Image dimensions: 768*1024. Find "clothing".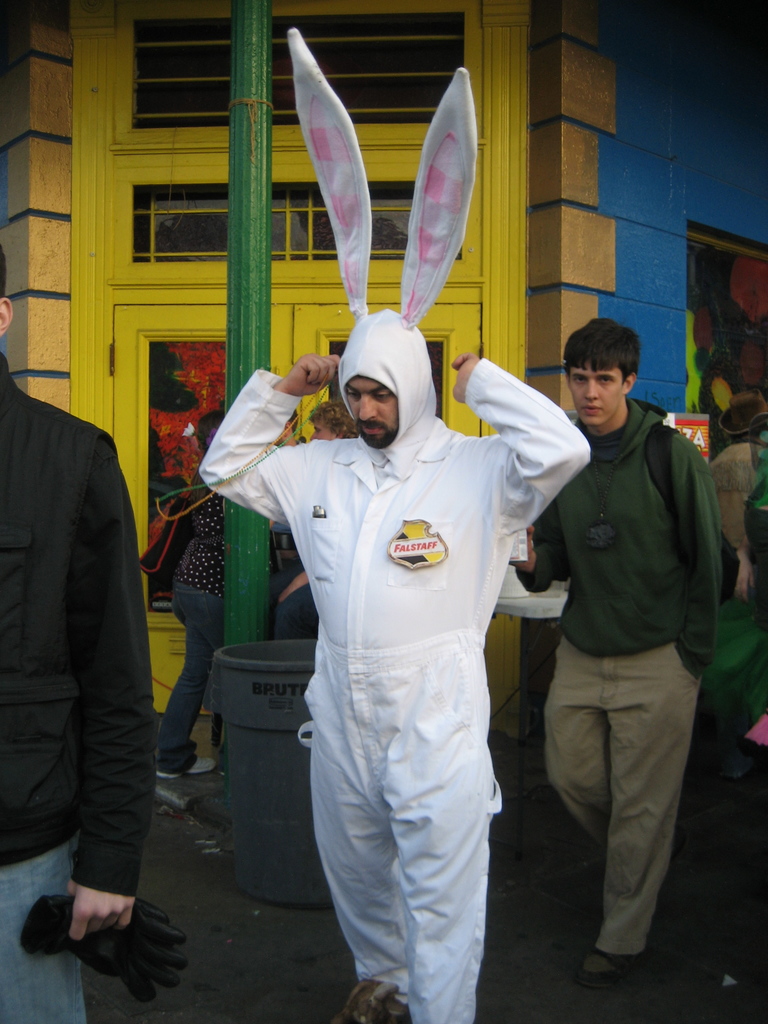
pyautogui.locateOnScreen(274, 582, 321, 643).
